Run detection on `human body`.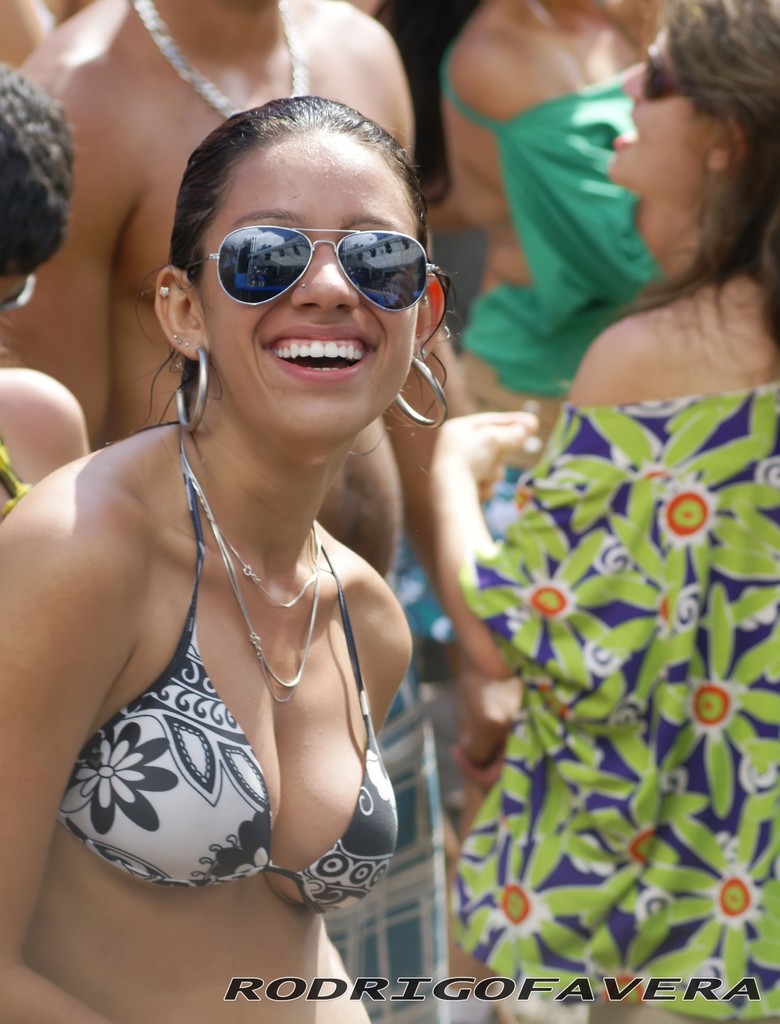
Result: 0 0 442 567.
